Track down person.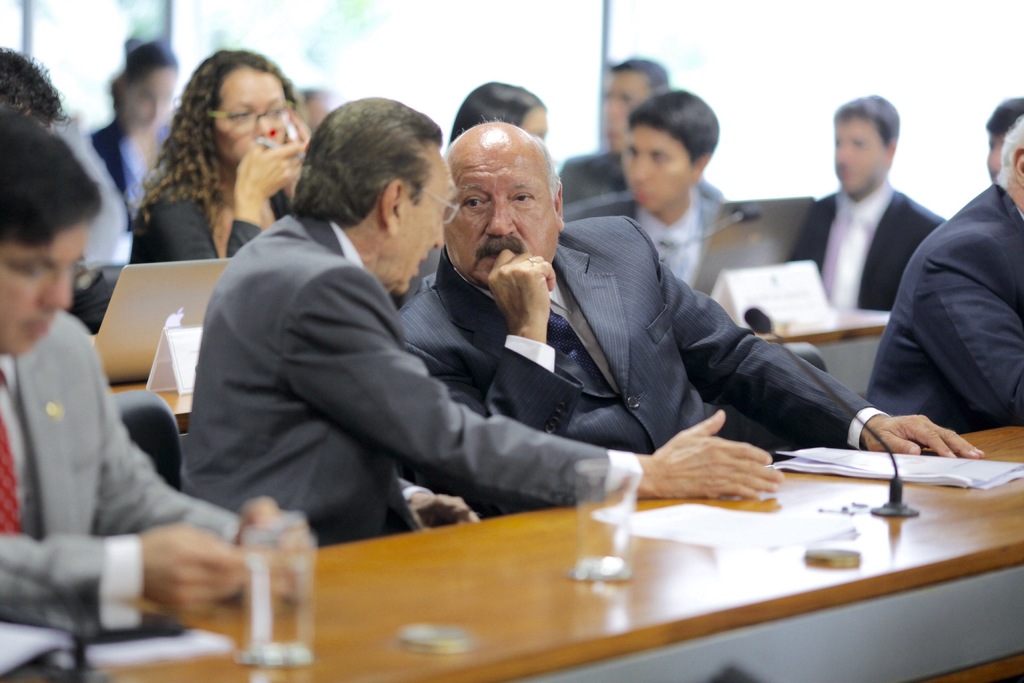
Tracked to bbox(1, 104, 311, 627).
